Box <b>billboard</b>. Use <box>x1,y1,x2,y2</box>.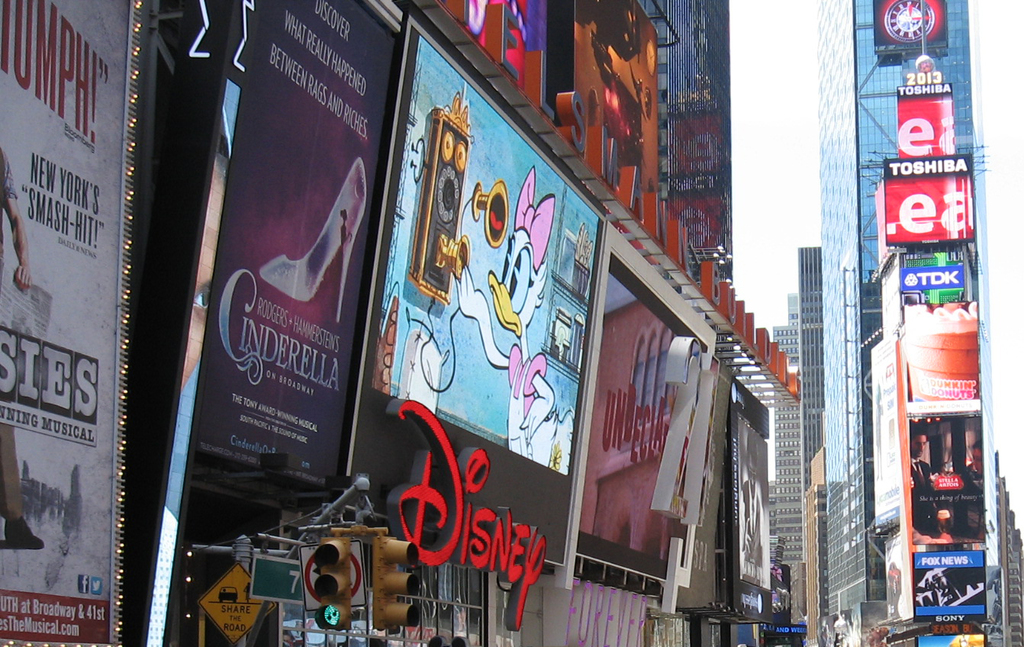
<box>904,414,986,542</box>.
